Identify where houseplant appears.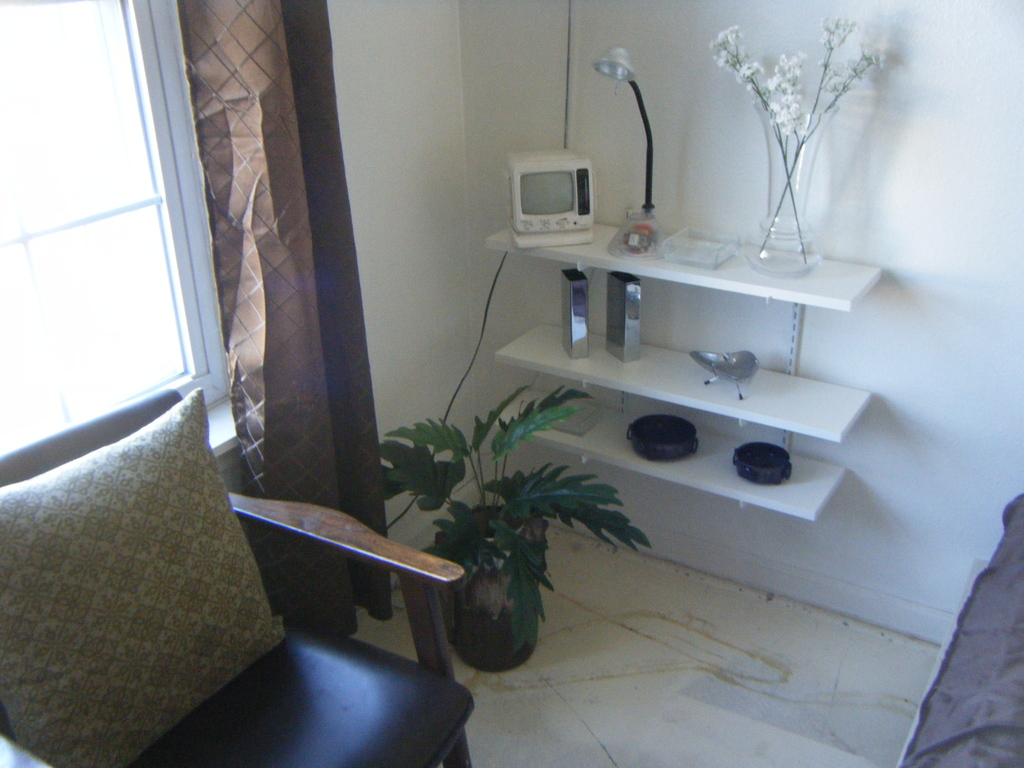
Appears at locate(371, 385, 645, 669).
